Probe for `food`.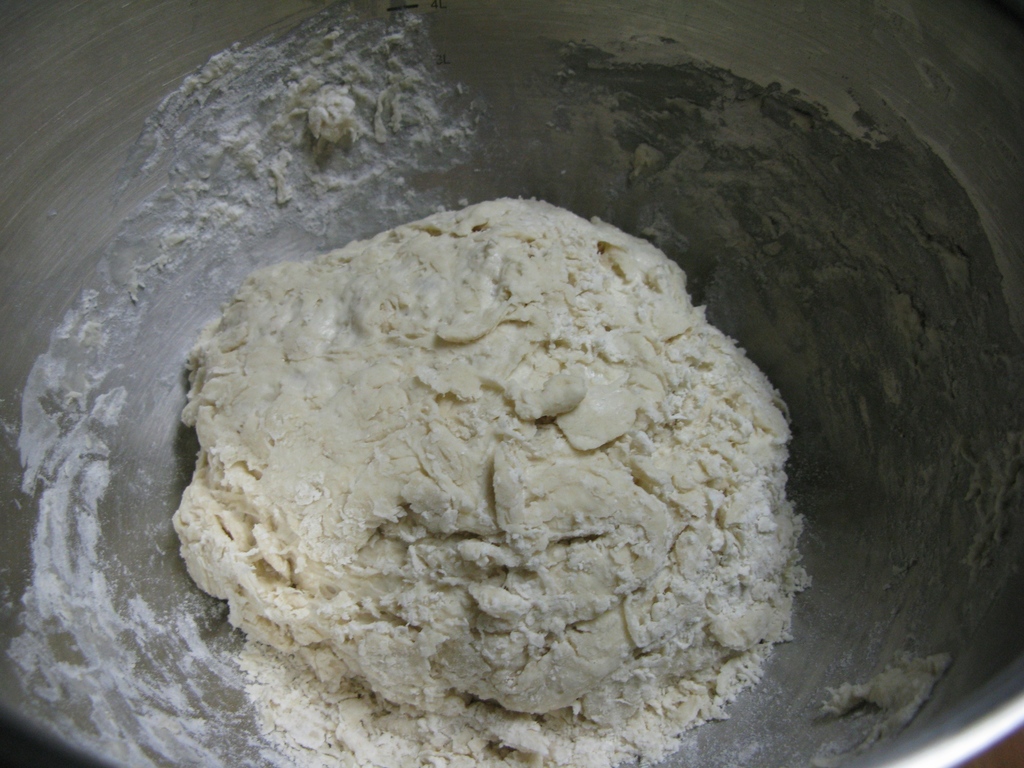
Probe result: <bbox>182, 194, 806, 707</bbox>.
